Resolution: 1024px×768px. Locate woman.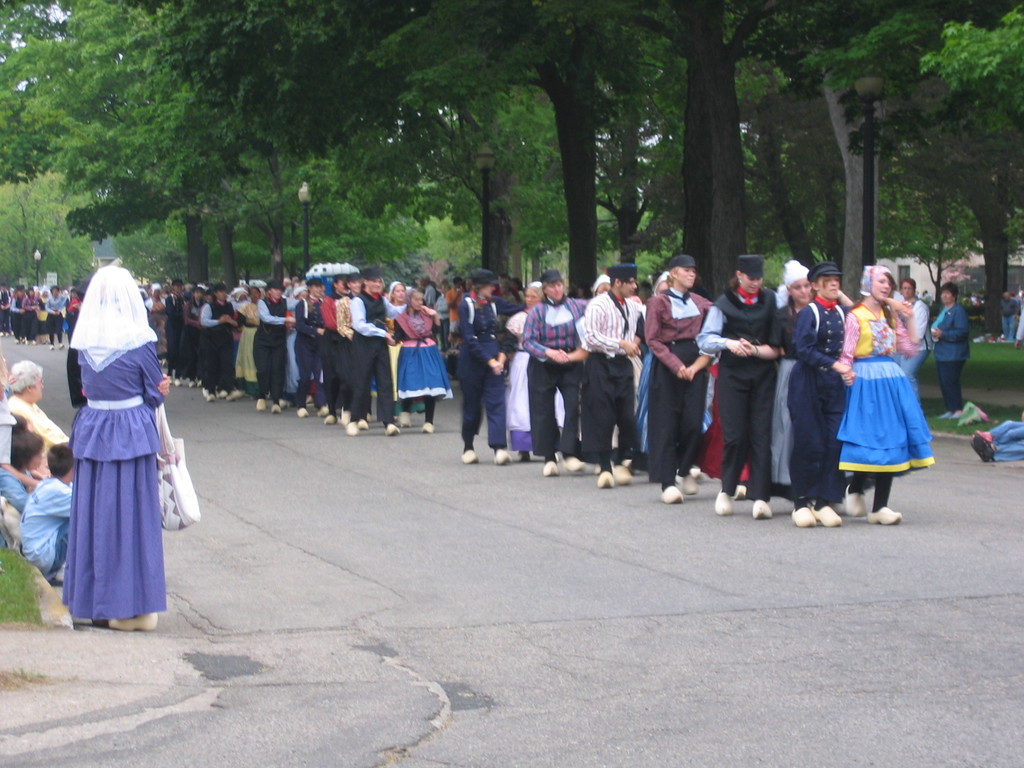
rect(0, 358, 63, 466).
